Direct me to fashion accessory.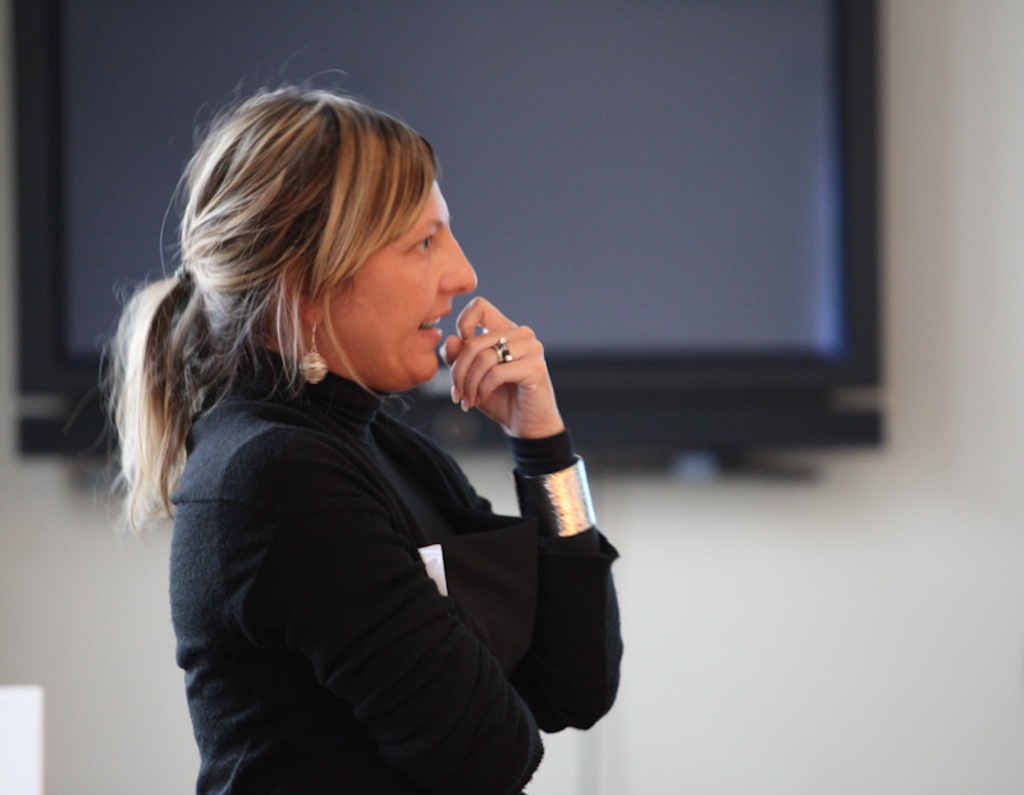
Direction: locate(508, 453, 596, 538).
